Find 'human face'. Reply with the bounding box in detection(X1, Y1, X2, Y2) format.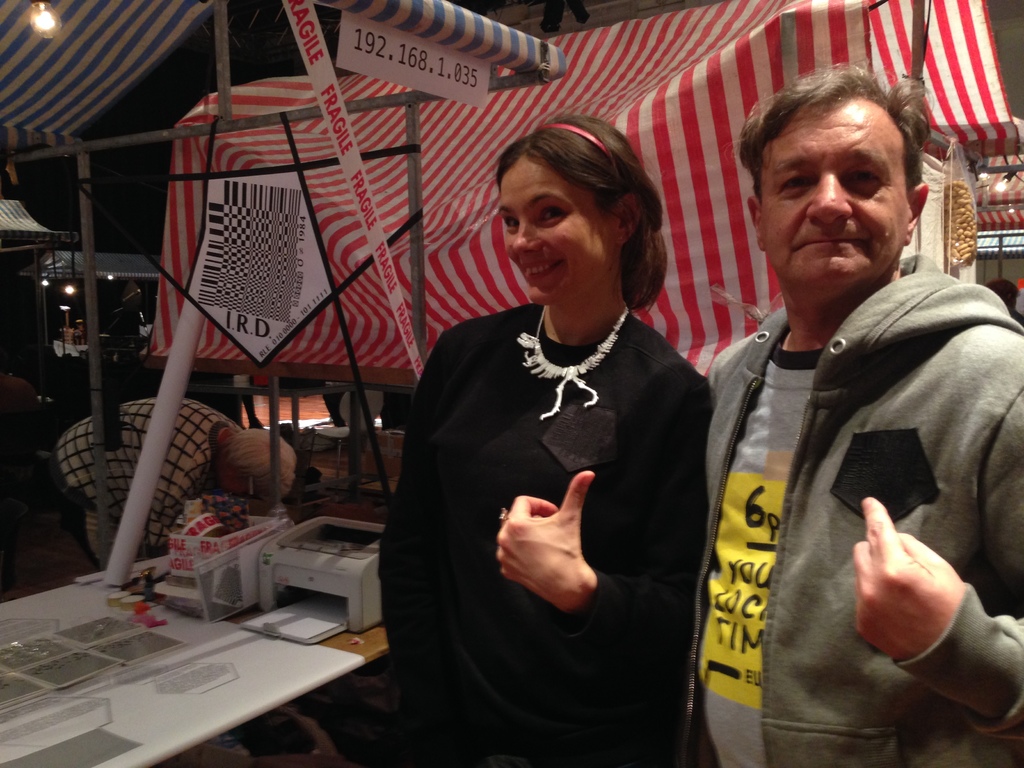
detection(763, 103, 915, 294).
